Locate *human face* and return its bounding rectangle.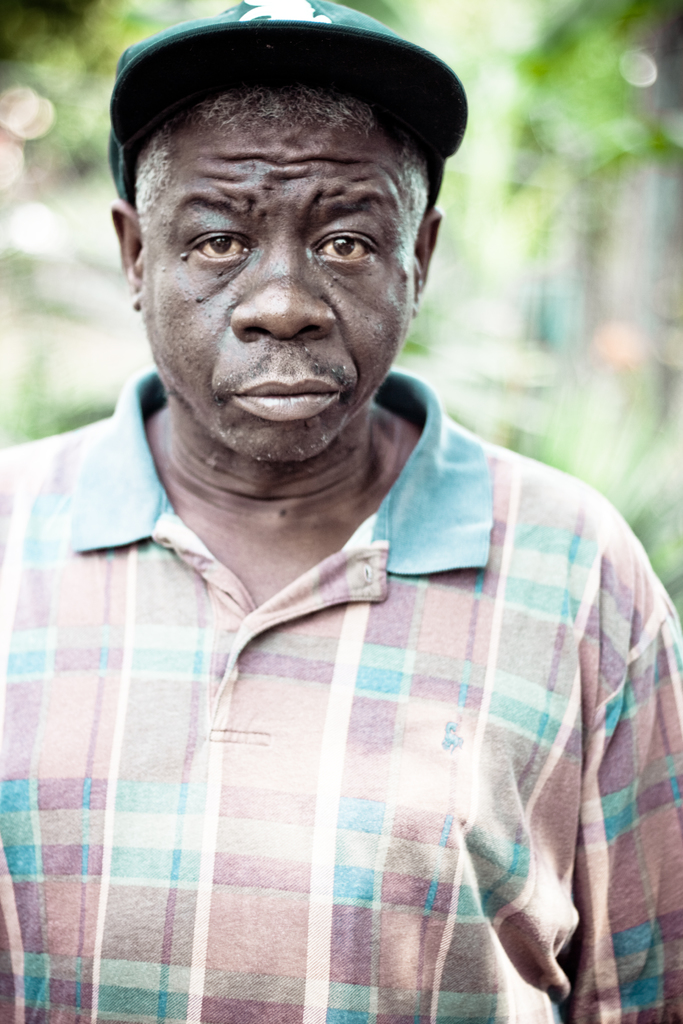
131 71 428 465.
